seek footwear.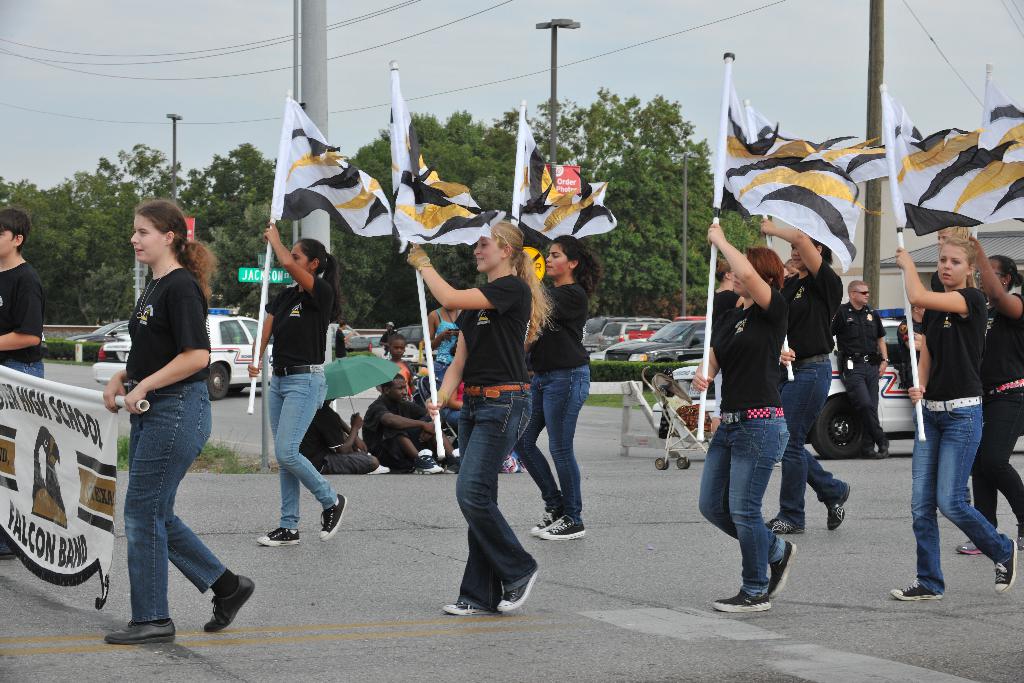
bbox(529, 509, 564, 539).
